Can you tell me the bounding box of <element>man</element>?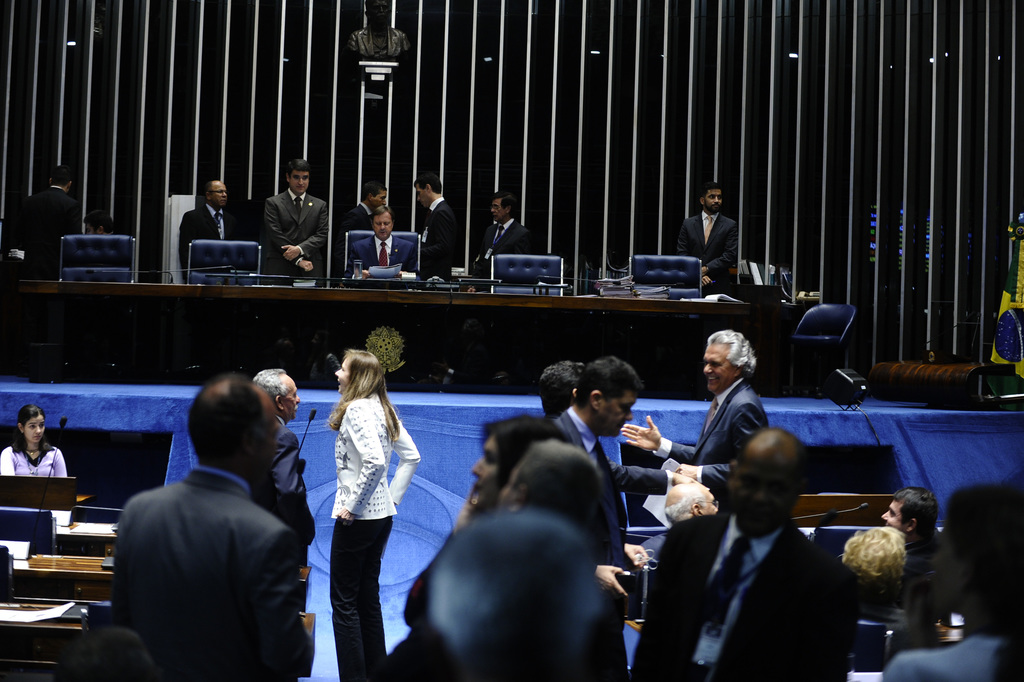
674/183/741/289.
